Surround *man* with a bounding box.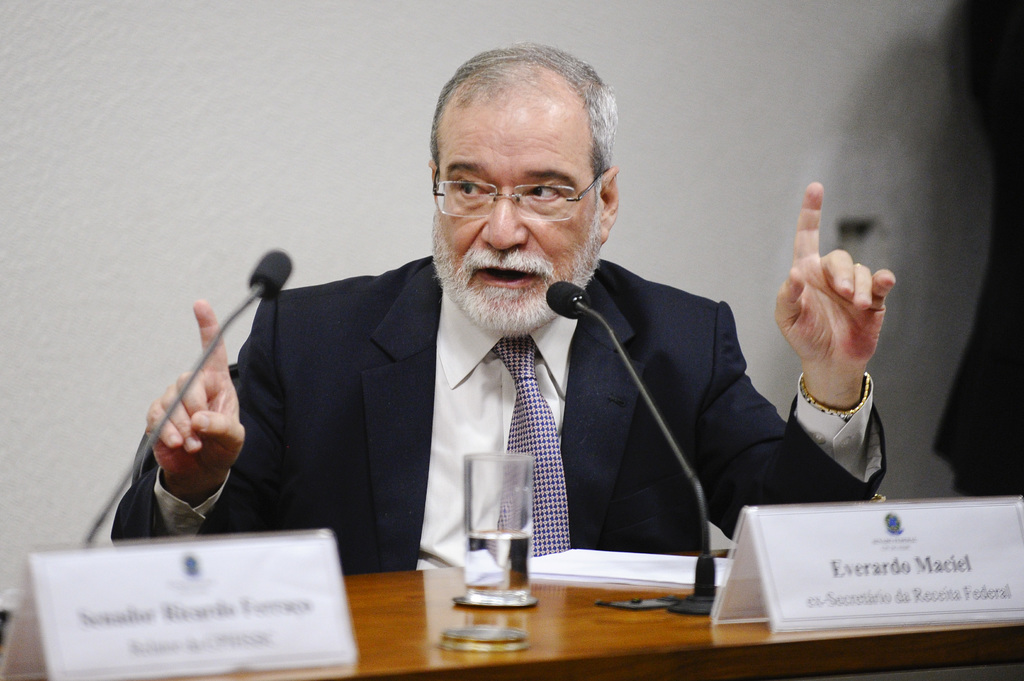
[111,45,888,575].
